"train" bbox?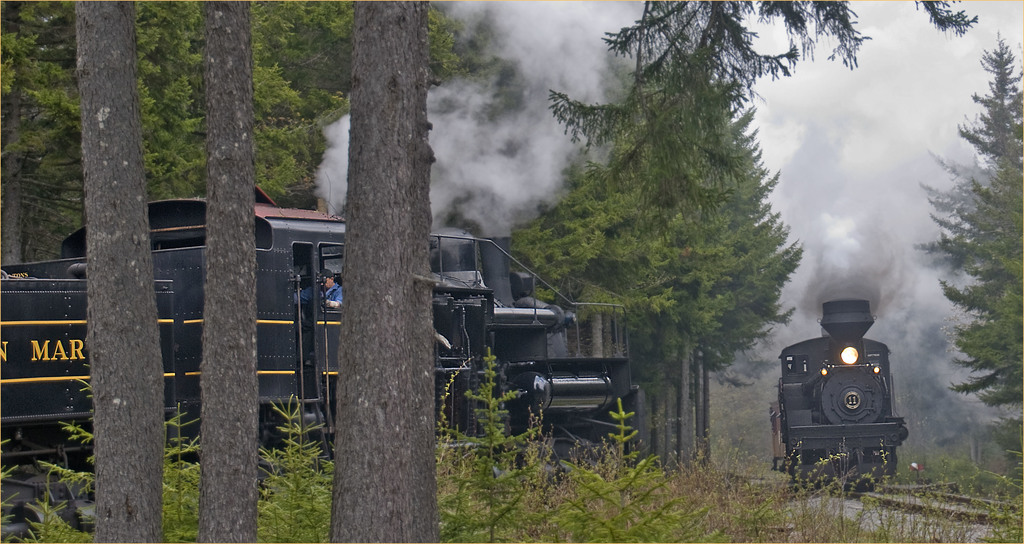
(x1=765, y1=298, x2=913, y2=479)
